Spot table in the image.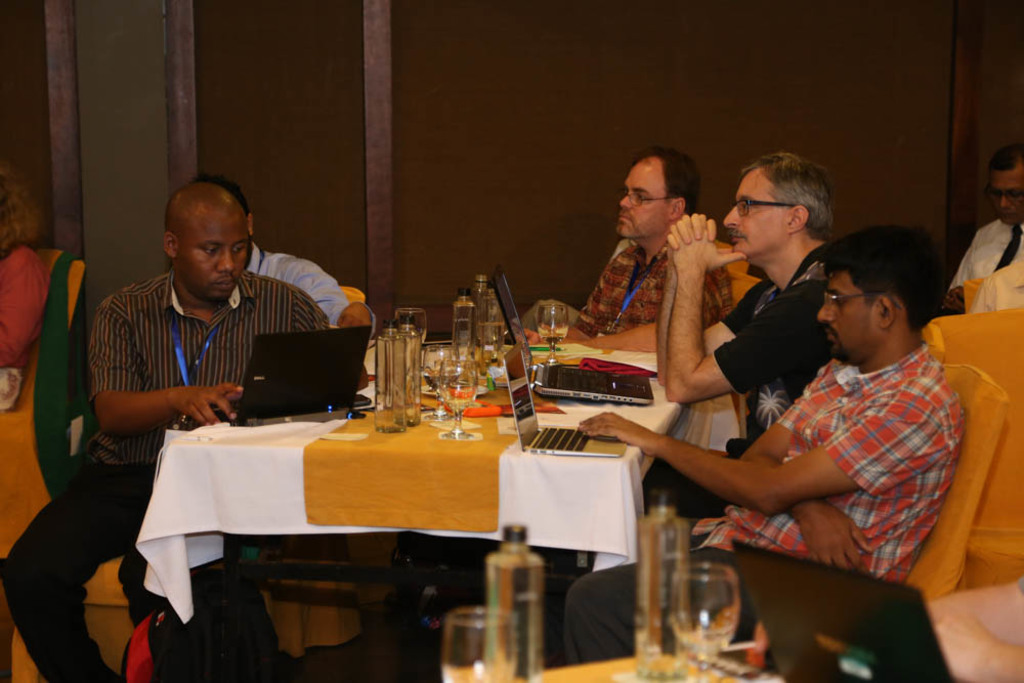
table found at [129, 370, 714, 649].
